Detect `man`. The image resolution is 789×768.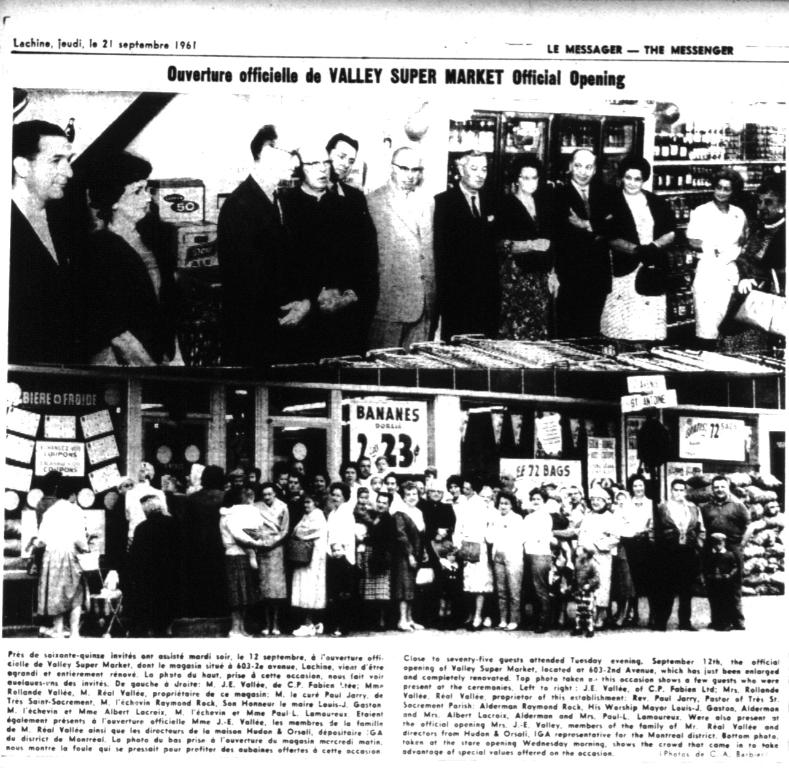
bbox(252, 483, 282, 636).
